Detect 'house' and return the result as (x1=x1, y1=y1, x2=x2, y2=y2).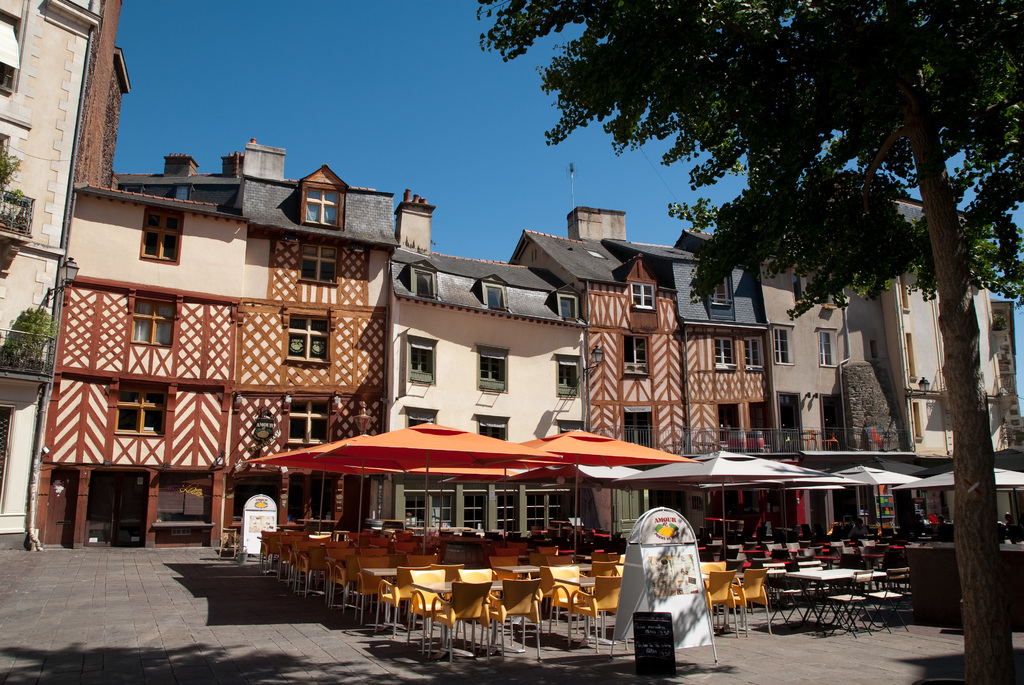
(x1=205, y1=134, x2=413, y2=548).
